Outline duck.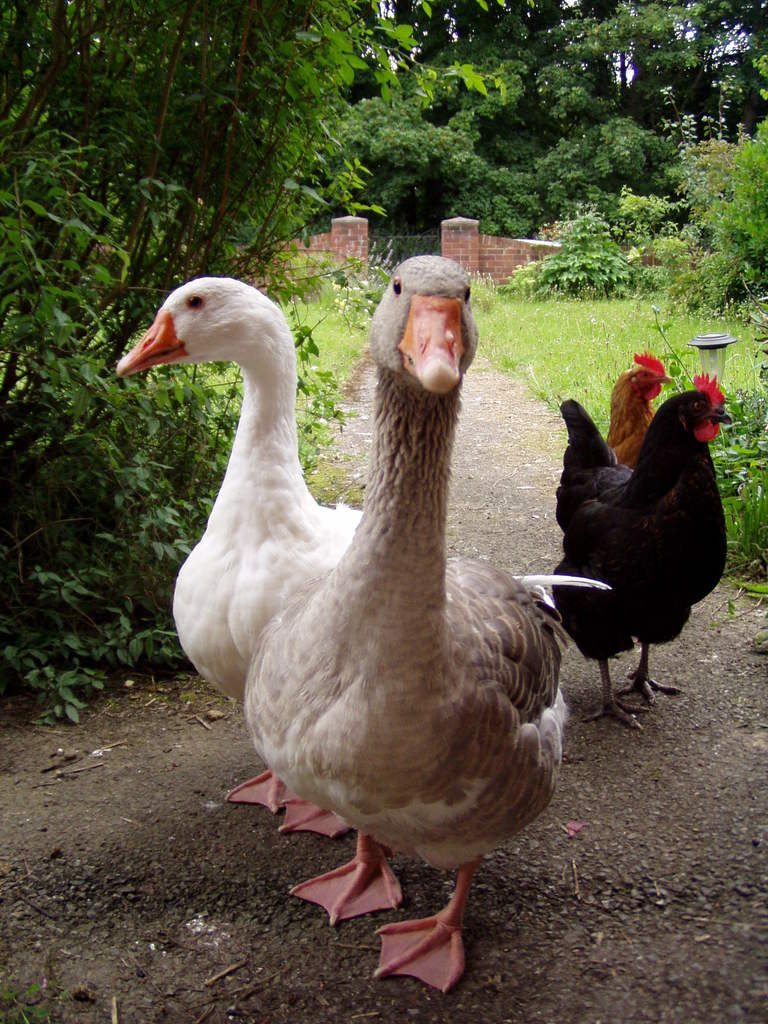
Outline: bbox(142, 243, 602, 1023).
